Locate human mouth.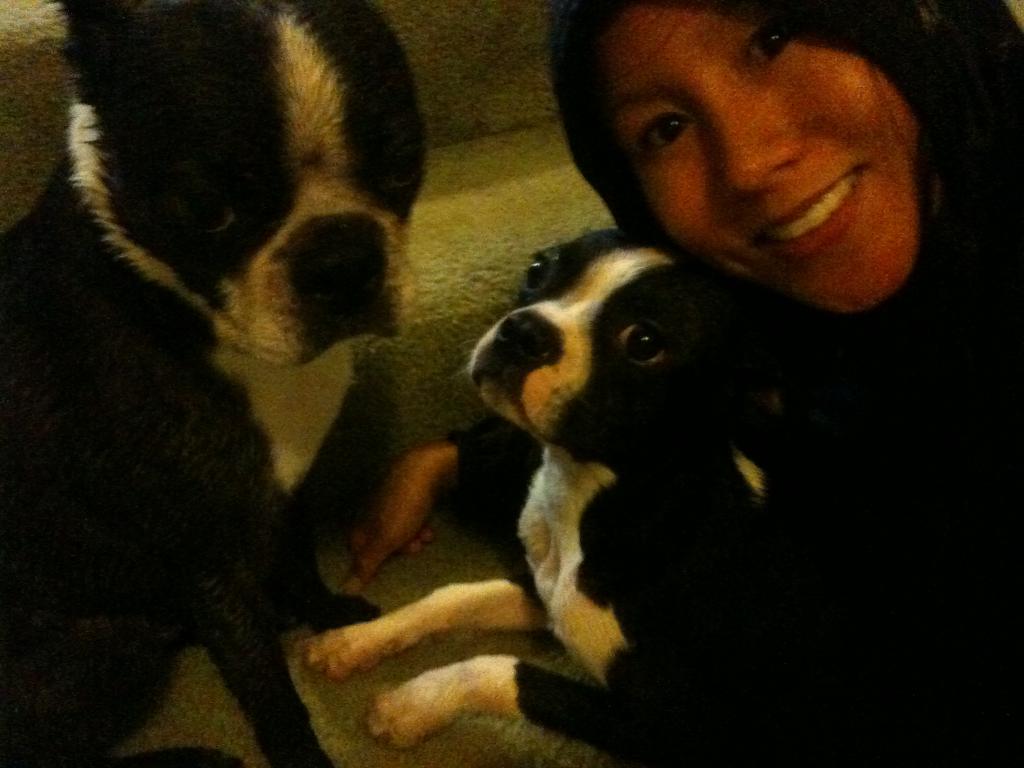
Bounding box: Rect(742, 159, 864, 262).
